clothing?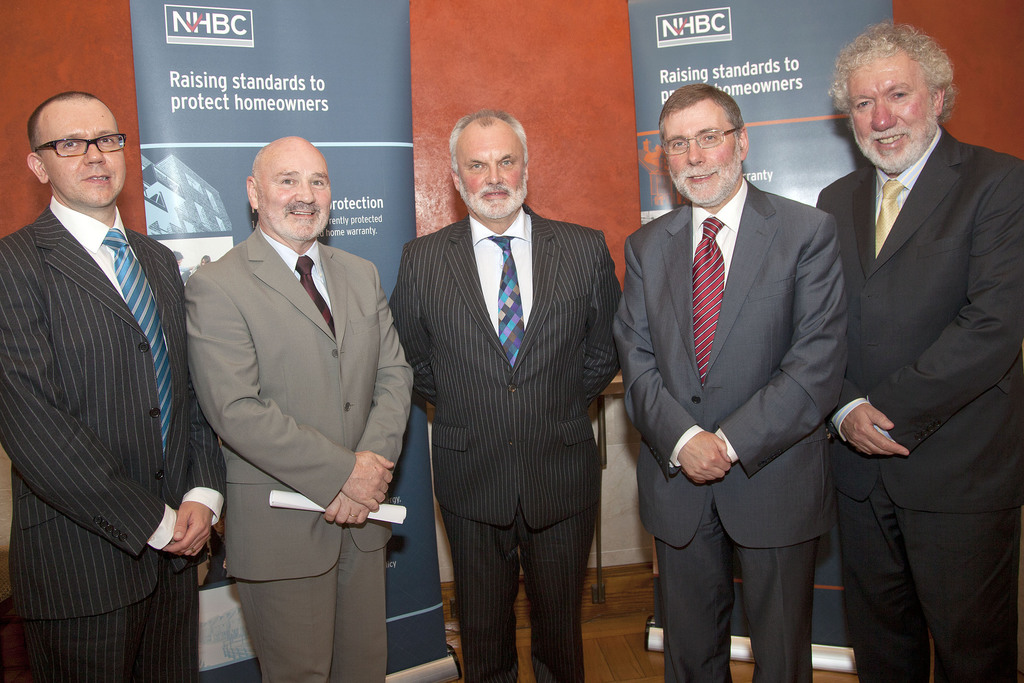
bbox=[813, 124, 1023, 682]
